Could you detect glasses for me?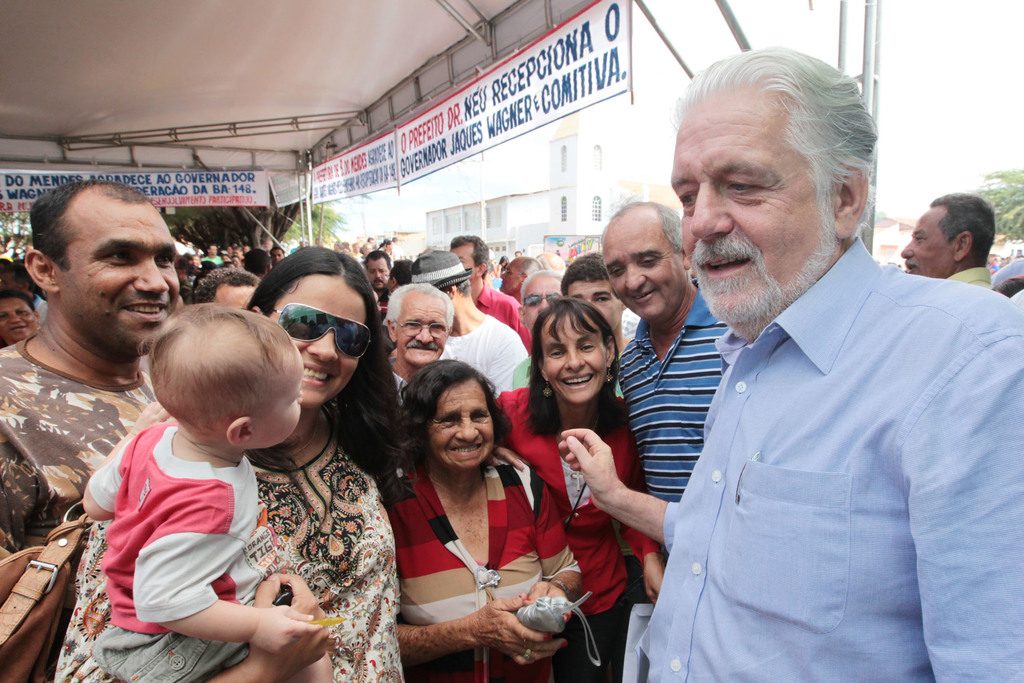
Detection result: x1=398, y1=322, x2=449, y2=337.
